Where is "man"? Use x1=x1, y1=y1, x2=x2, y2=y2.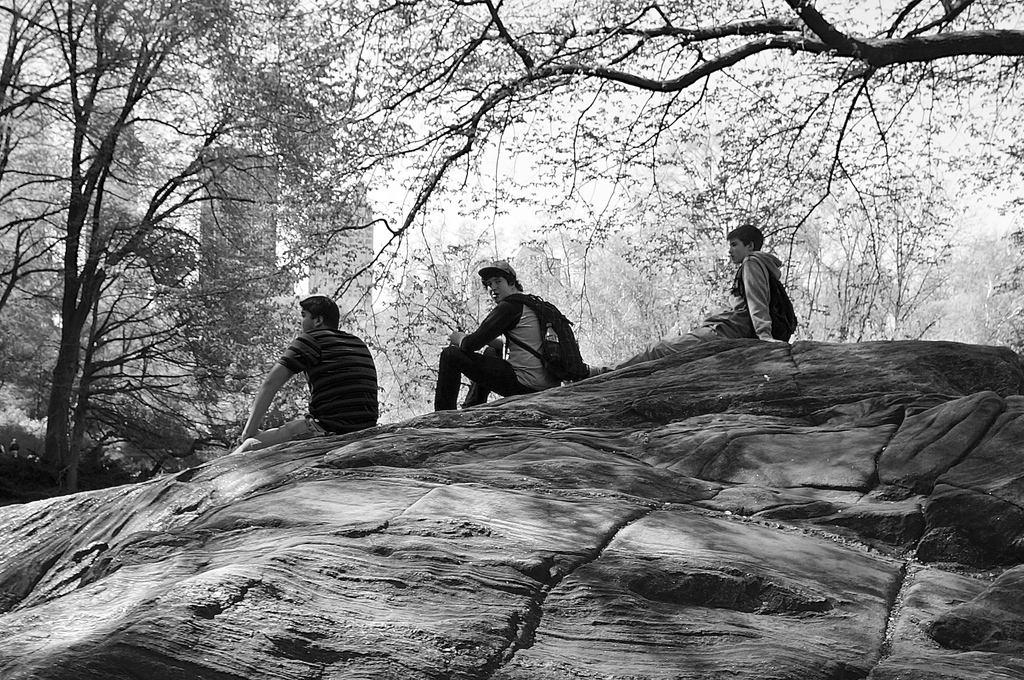
x1=426, y1=260, x2=560, y2=414.
